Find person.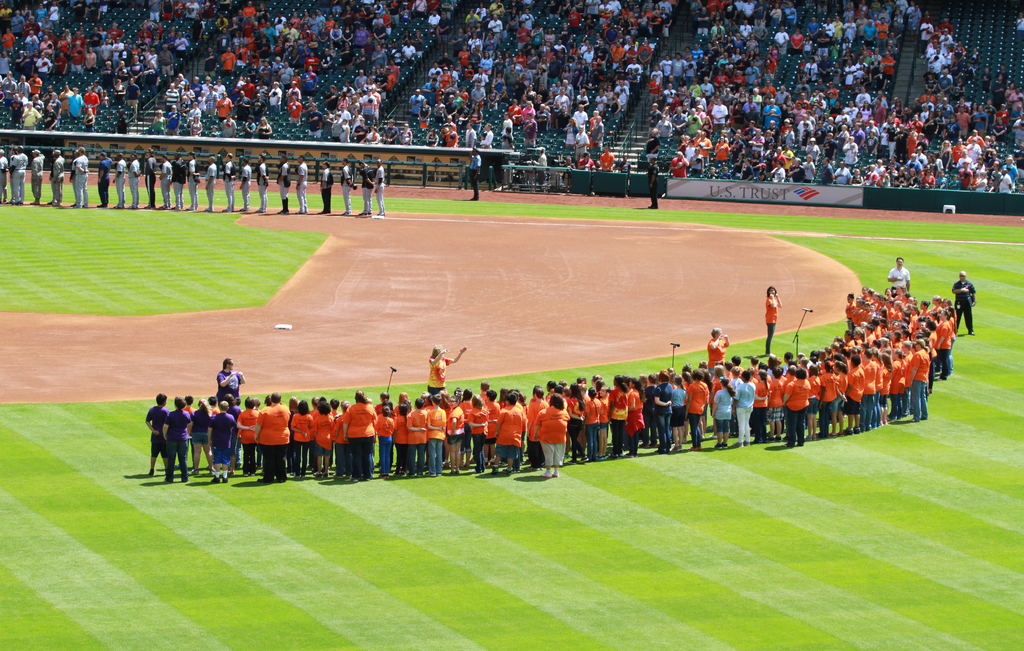
crop(216, 358, 246, 404).
